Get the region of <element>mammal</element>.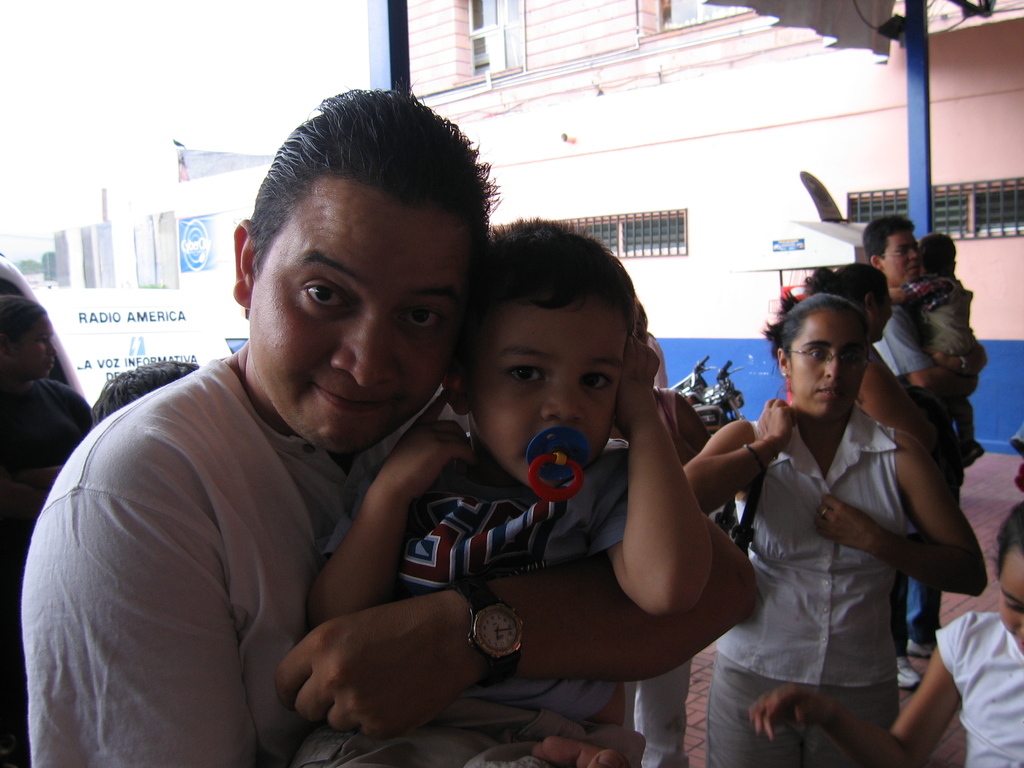
locate(89, 363, 202, 425).
